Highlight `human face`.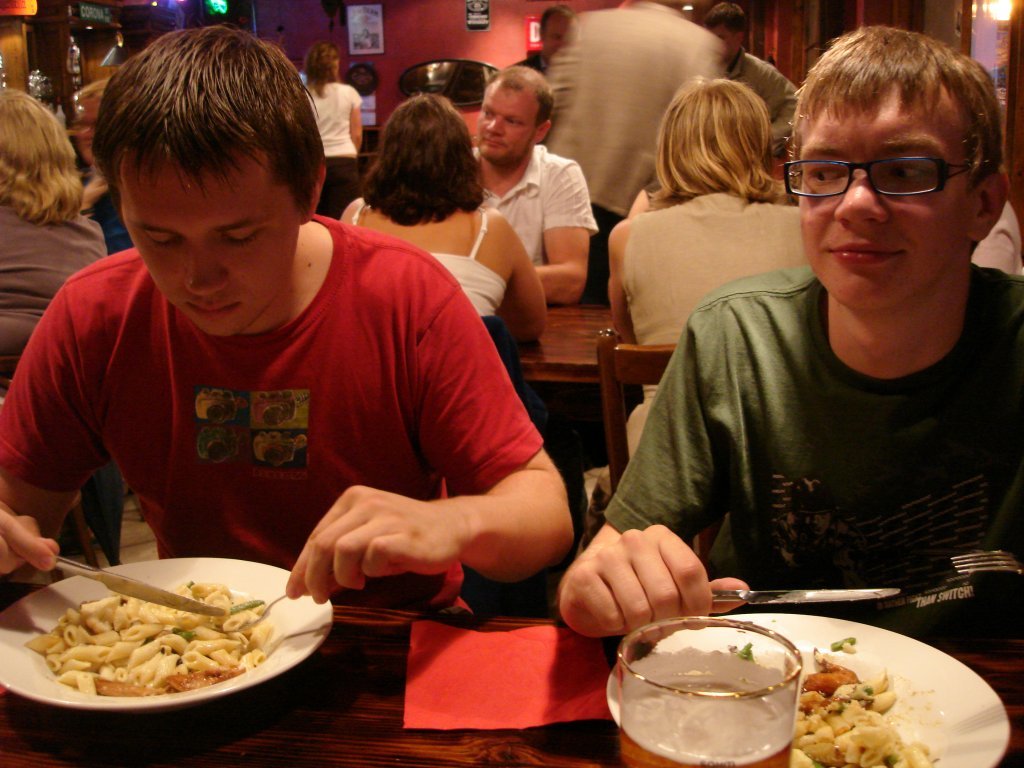
Highlighted region: 543, 12, 579, 62.
